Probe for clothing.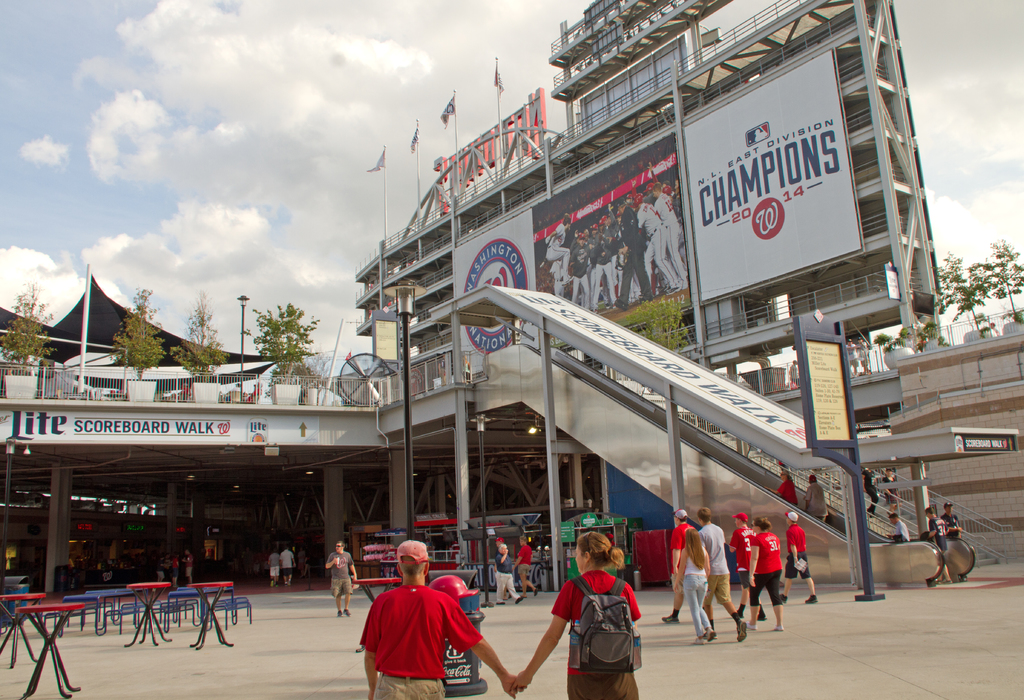
Probe result: {"left": 612, "top": 207, "right": 652, "bottom": 306}.
